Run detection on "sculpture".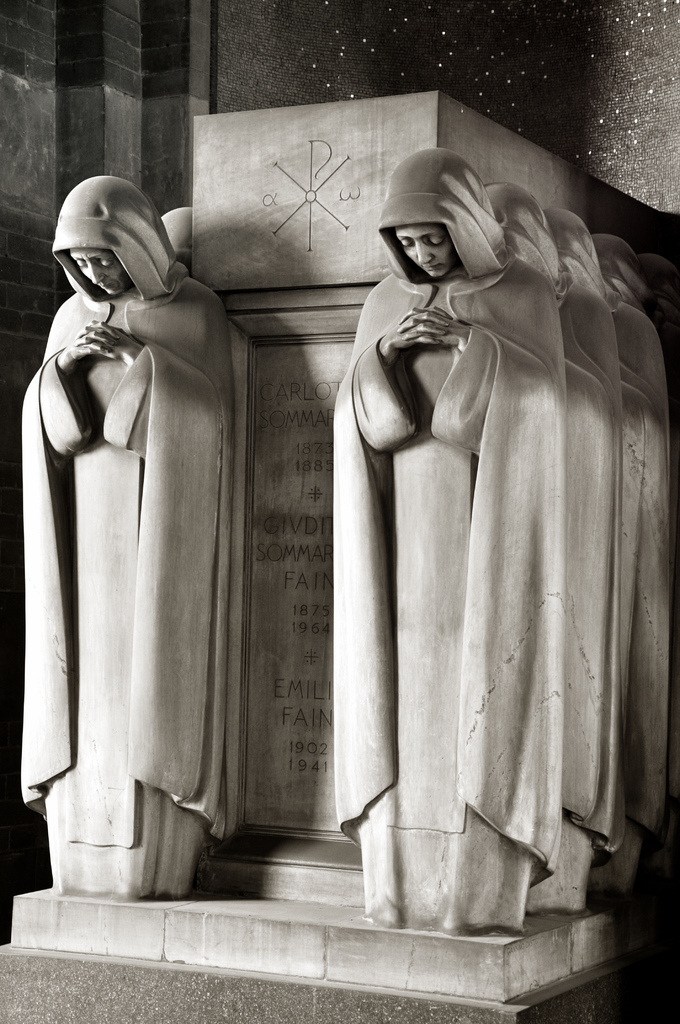
Result: {"x1": 323, "y1": 148, "x2": 679, "y2": 934}.
